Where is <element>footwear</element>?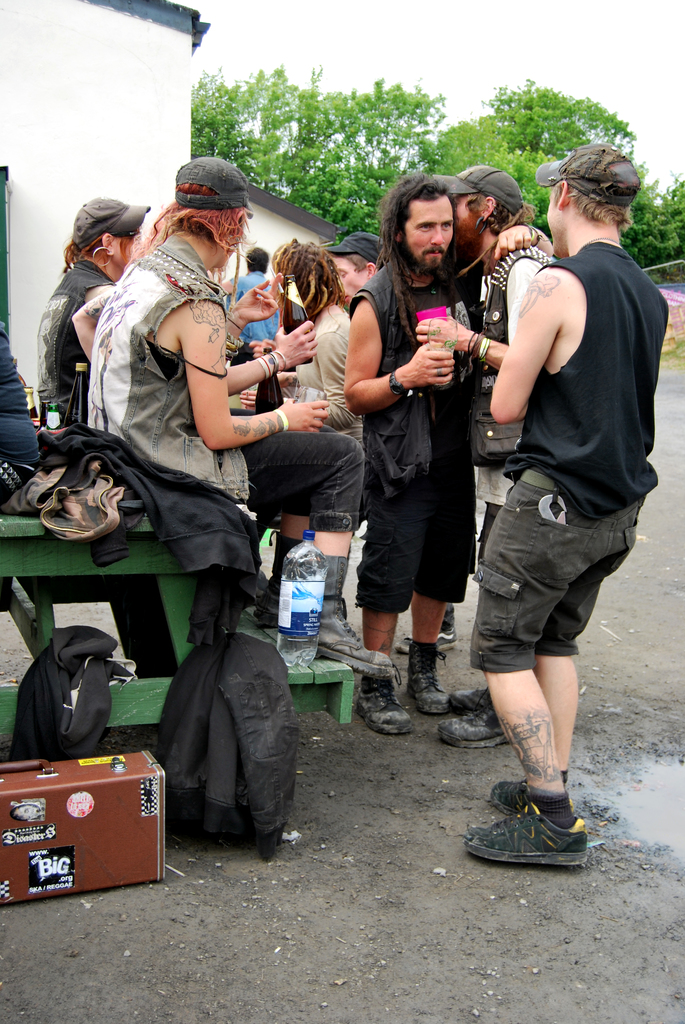
crop(475, 791, 594, 869).
